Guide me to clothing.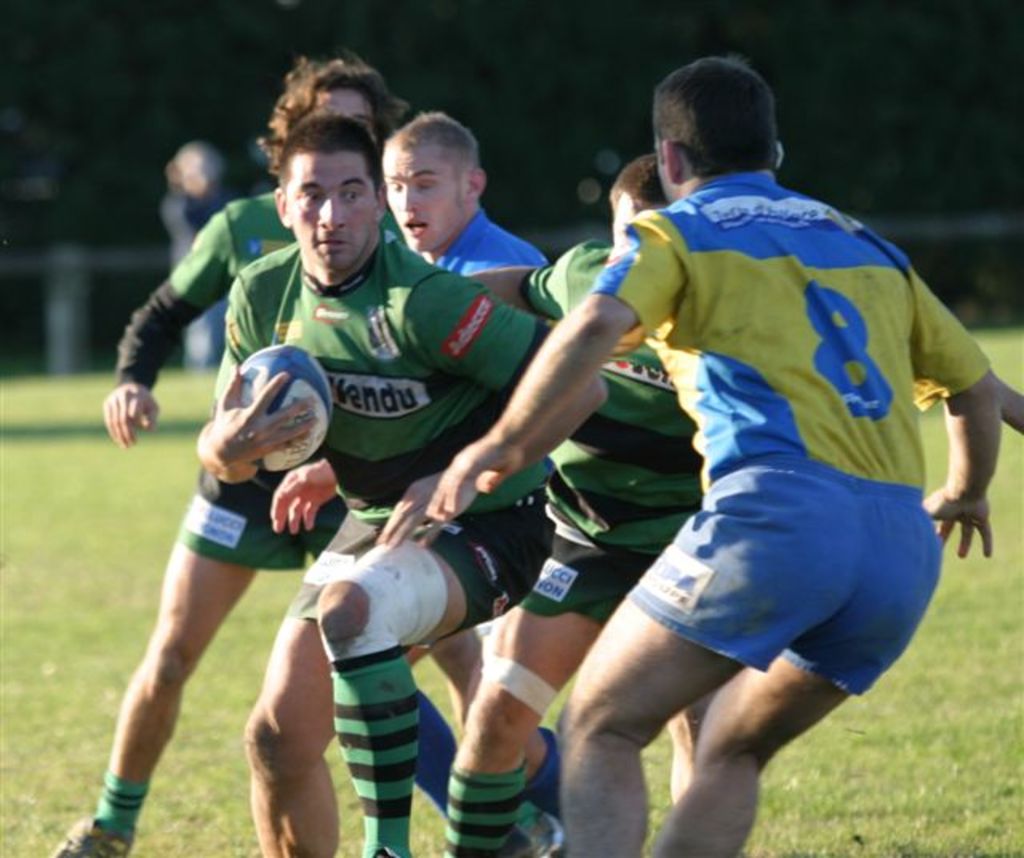
Guidance: 517, 234, 710, 635.
